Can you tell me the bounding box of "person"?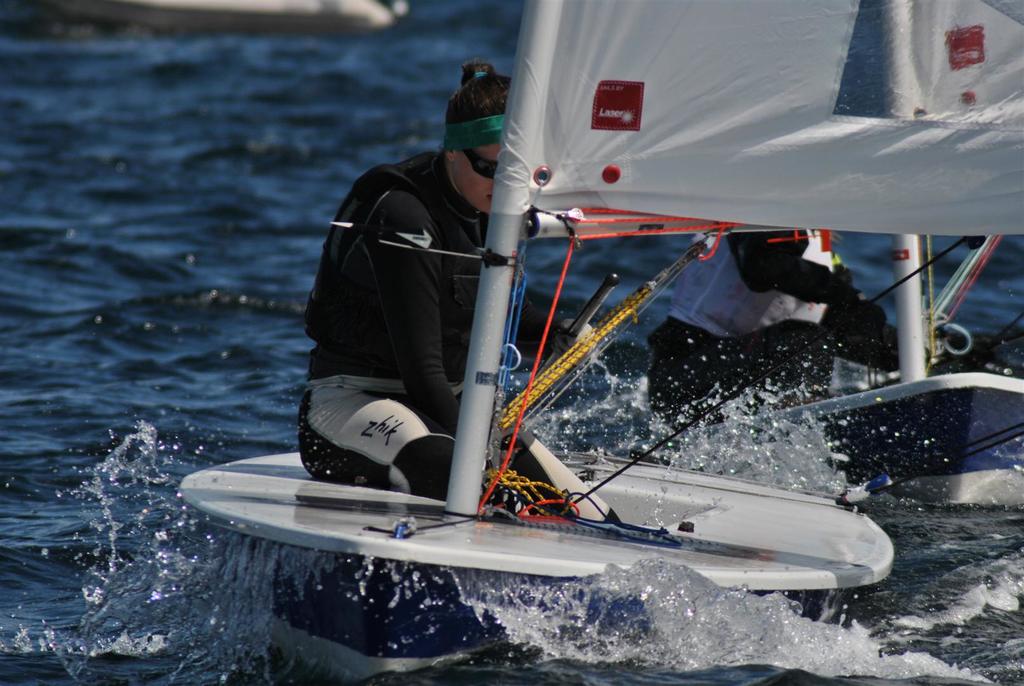
(295, 63, 532, 551).
